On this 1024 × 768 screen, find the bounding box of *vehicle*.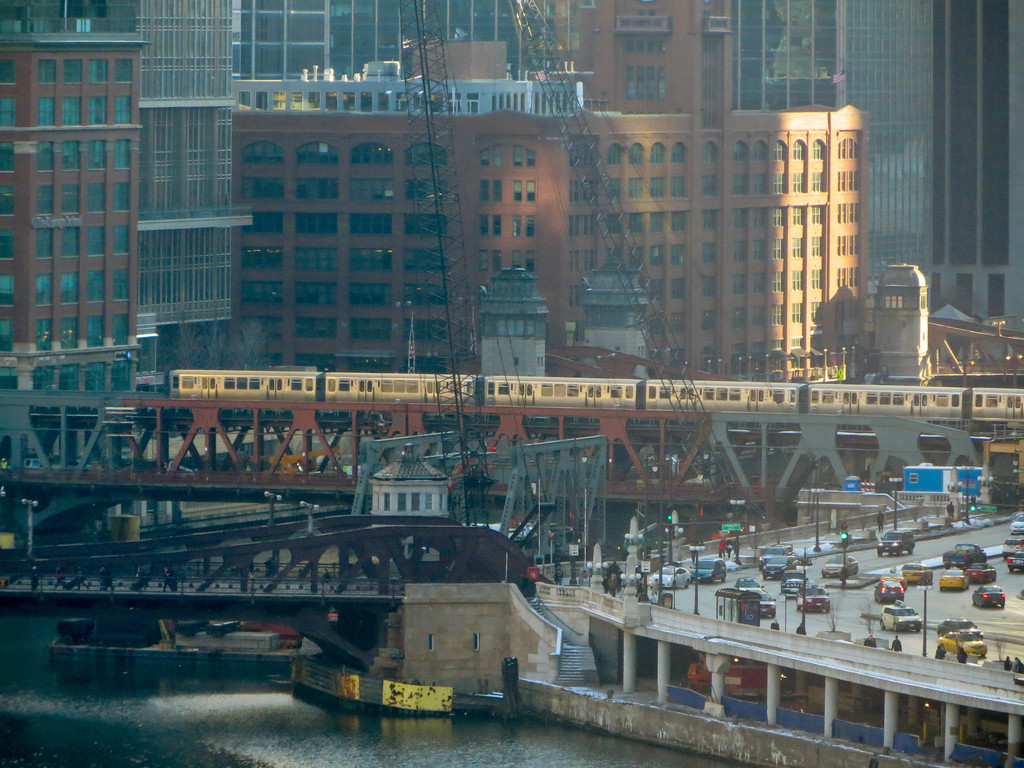
Bounding box: x1=938 y1=617 x2=975 y2=638.
